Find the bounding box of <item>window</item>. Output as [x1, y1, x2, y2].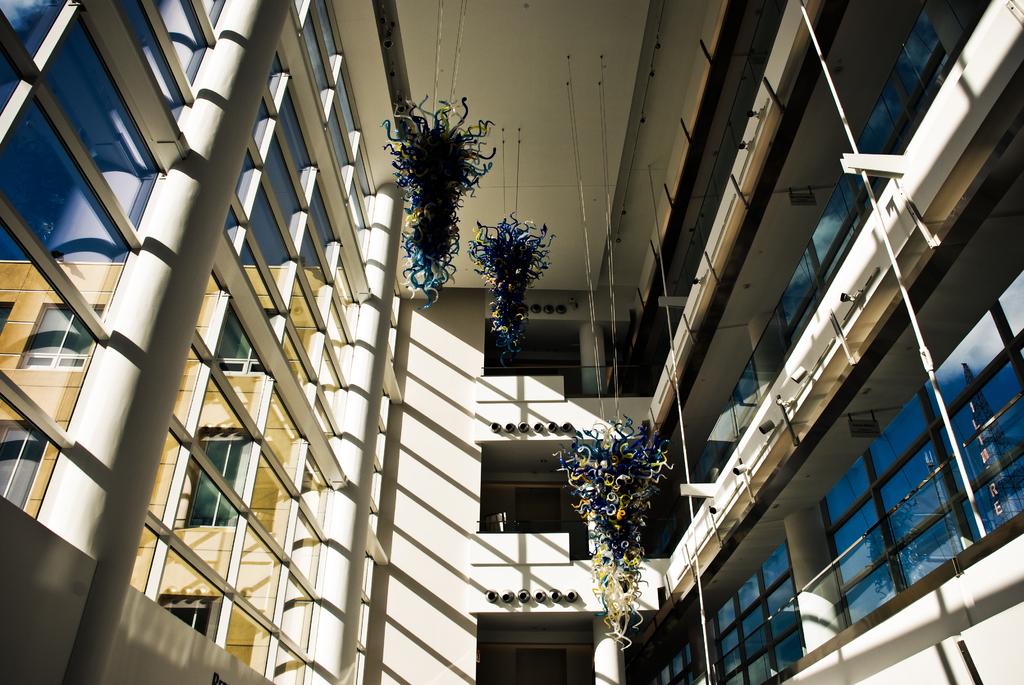
[324, 52, 366, 194].
